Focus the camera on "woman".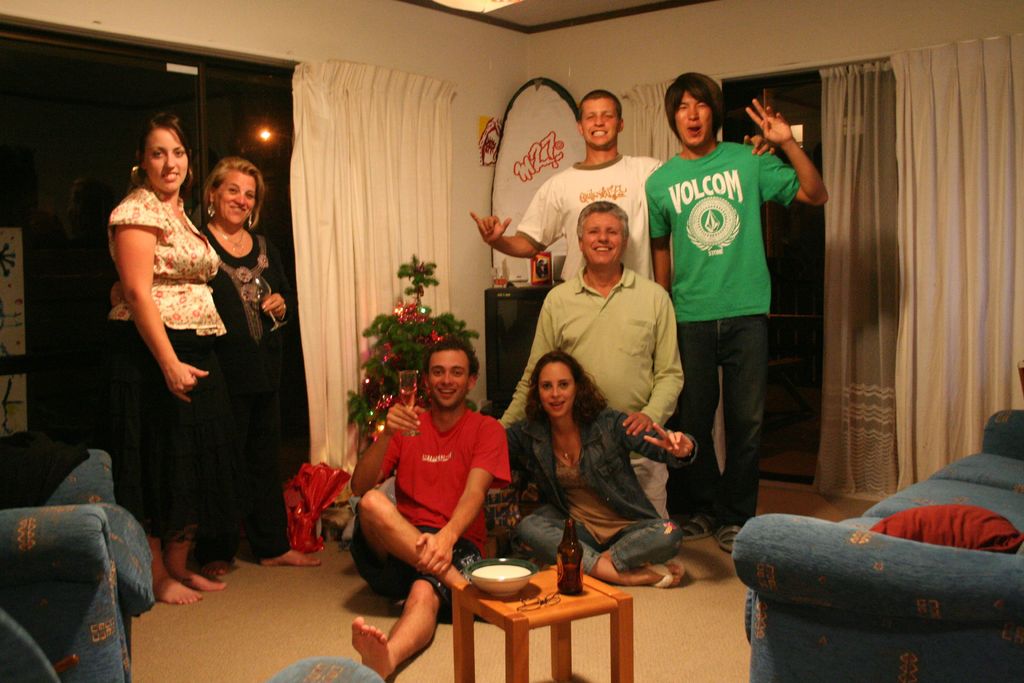
Focus region: [left=500, top=346, right=705, bottom=589].
